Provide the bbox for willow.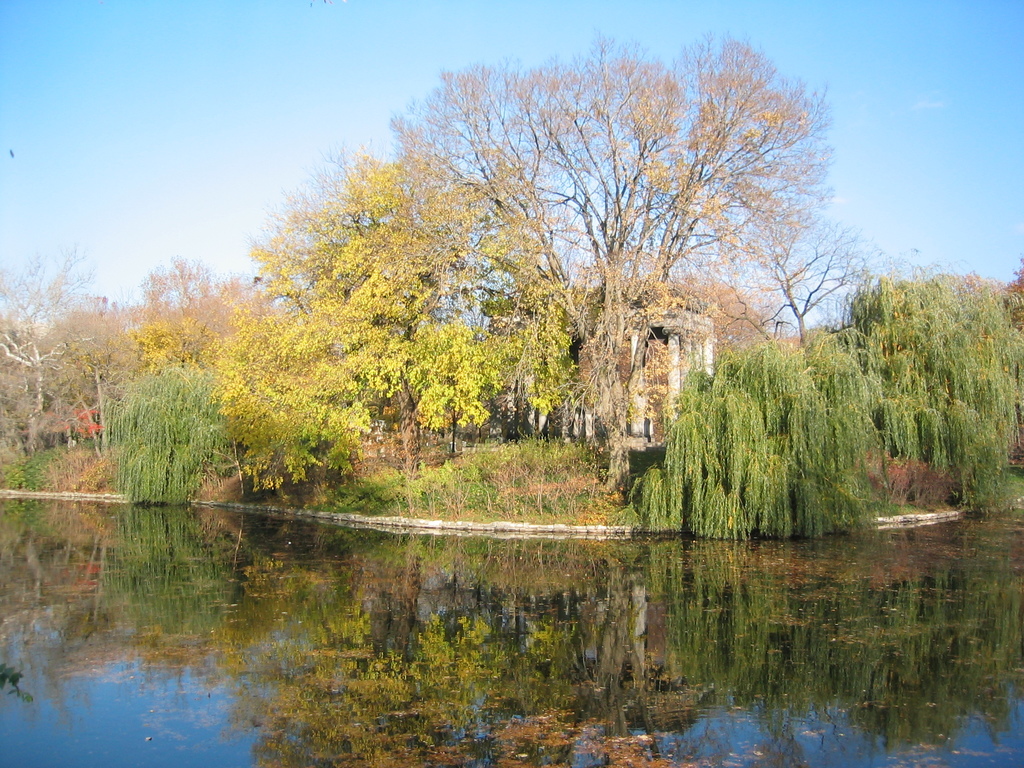
Rect(916, 266, 1023, 520).
